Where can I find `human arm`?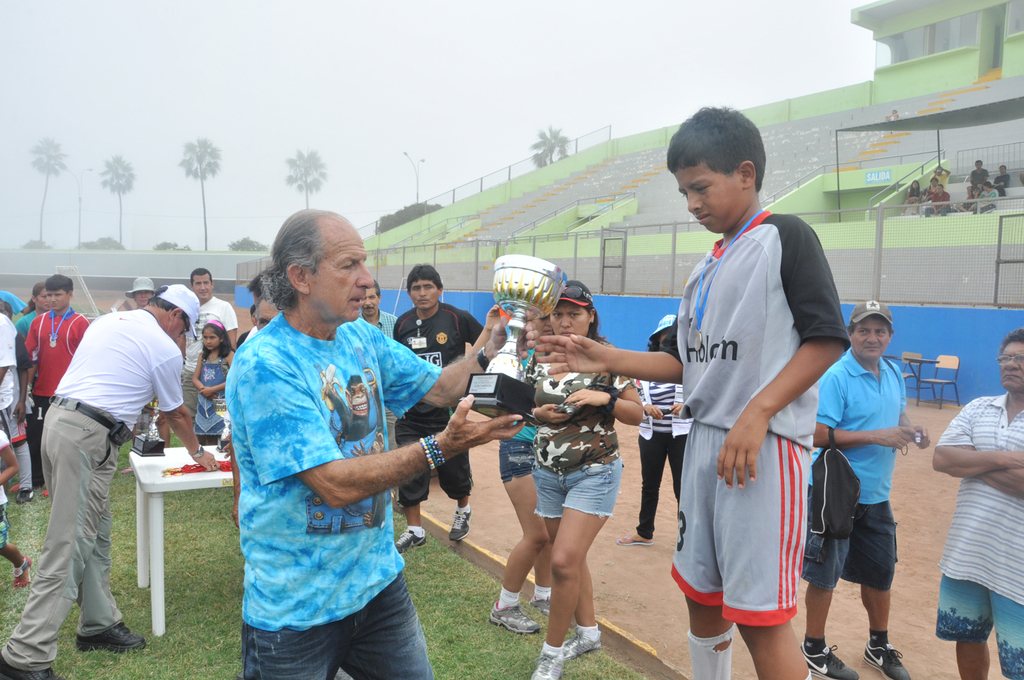
You can find it at [961,444,1023,502].
